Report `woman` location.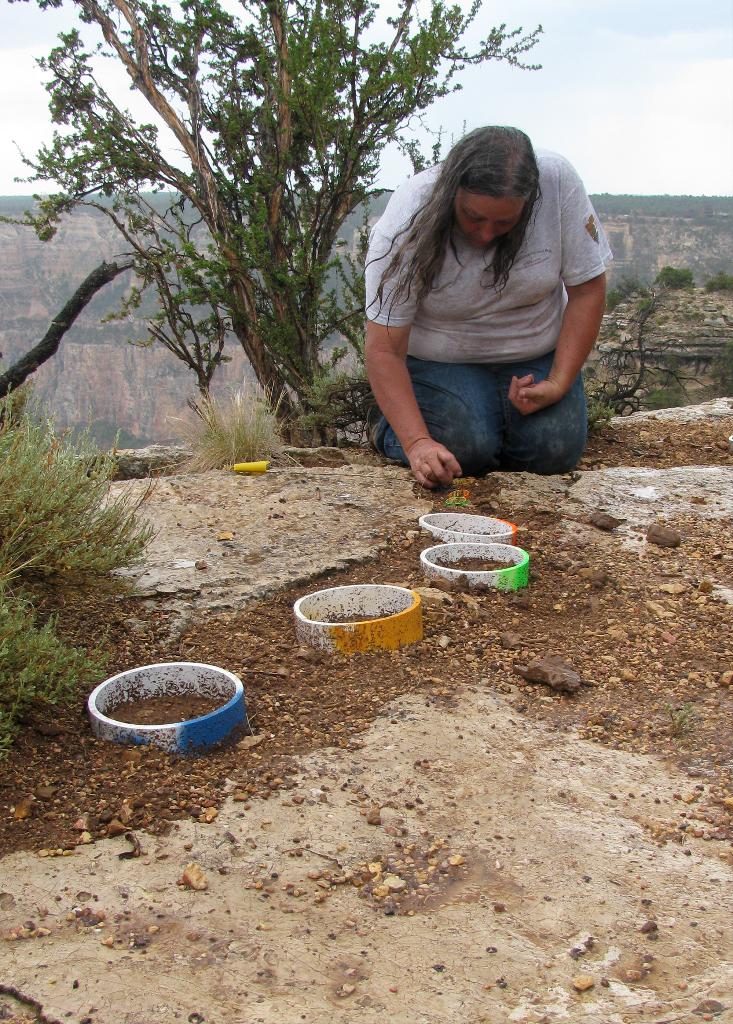
Report: rect(351, 113, 619, 496).
